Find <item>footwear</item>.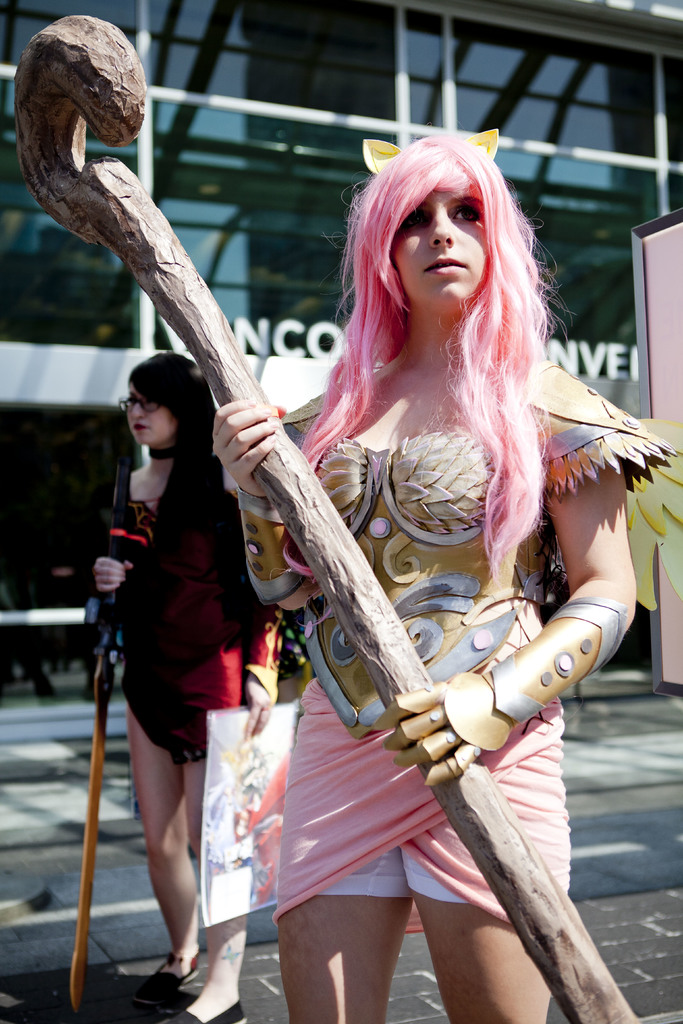
160:979:251:1023.
